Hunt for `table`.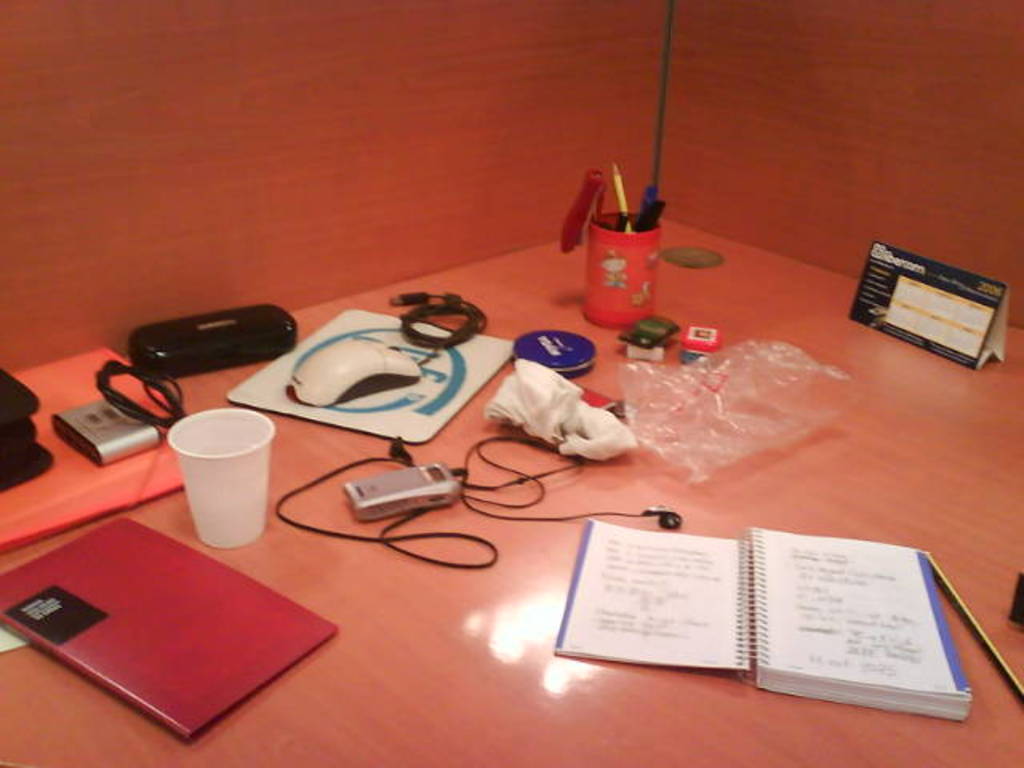
Hunted down at BBox(10, 258, 994, 766).
